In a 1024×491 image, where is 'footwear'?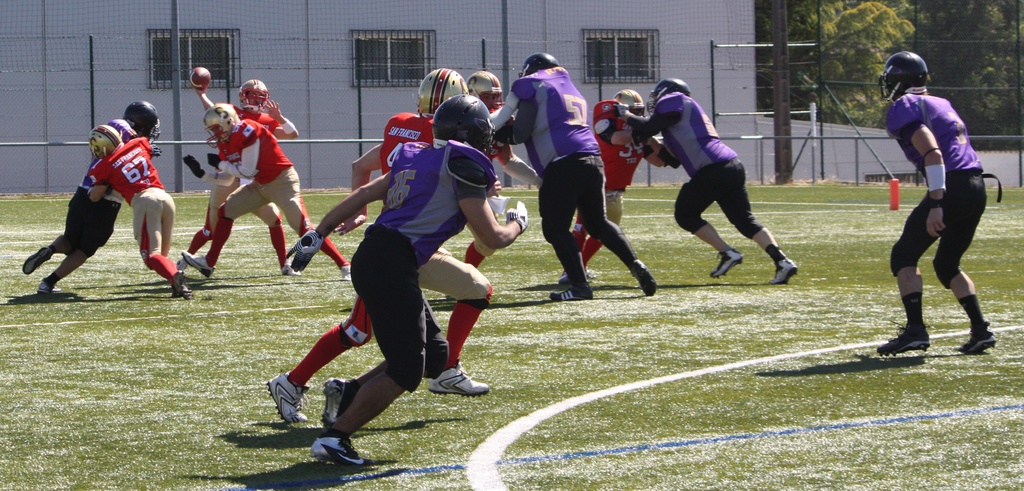
bbox=[176, 254, 214, 278].
